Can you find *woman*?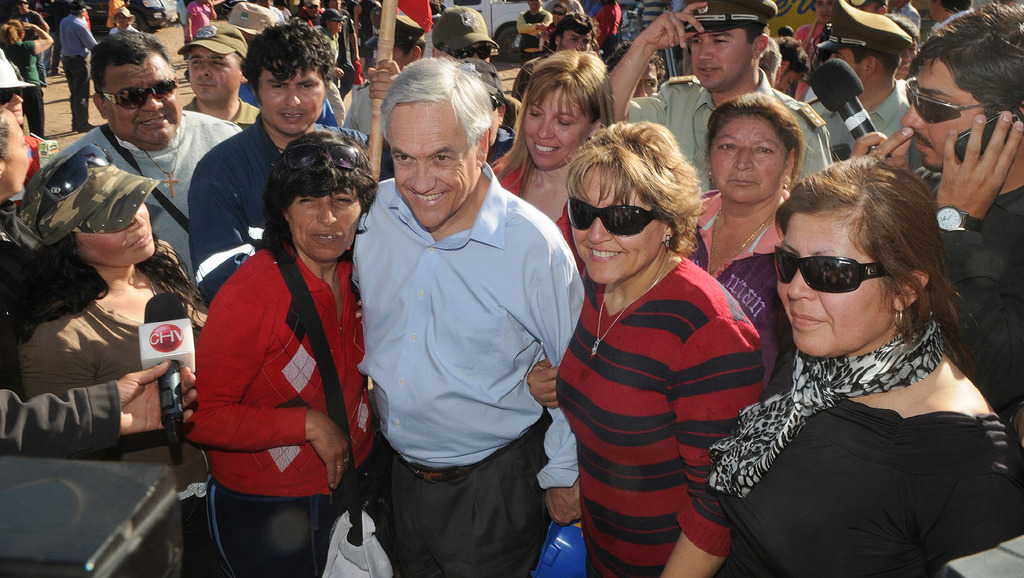
Yes, bounding box: select_region(4, 17, 53, 134).
